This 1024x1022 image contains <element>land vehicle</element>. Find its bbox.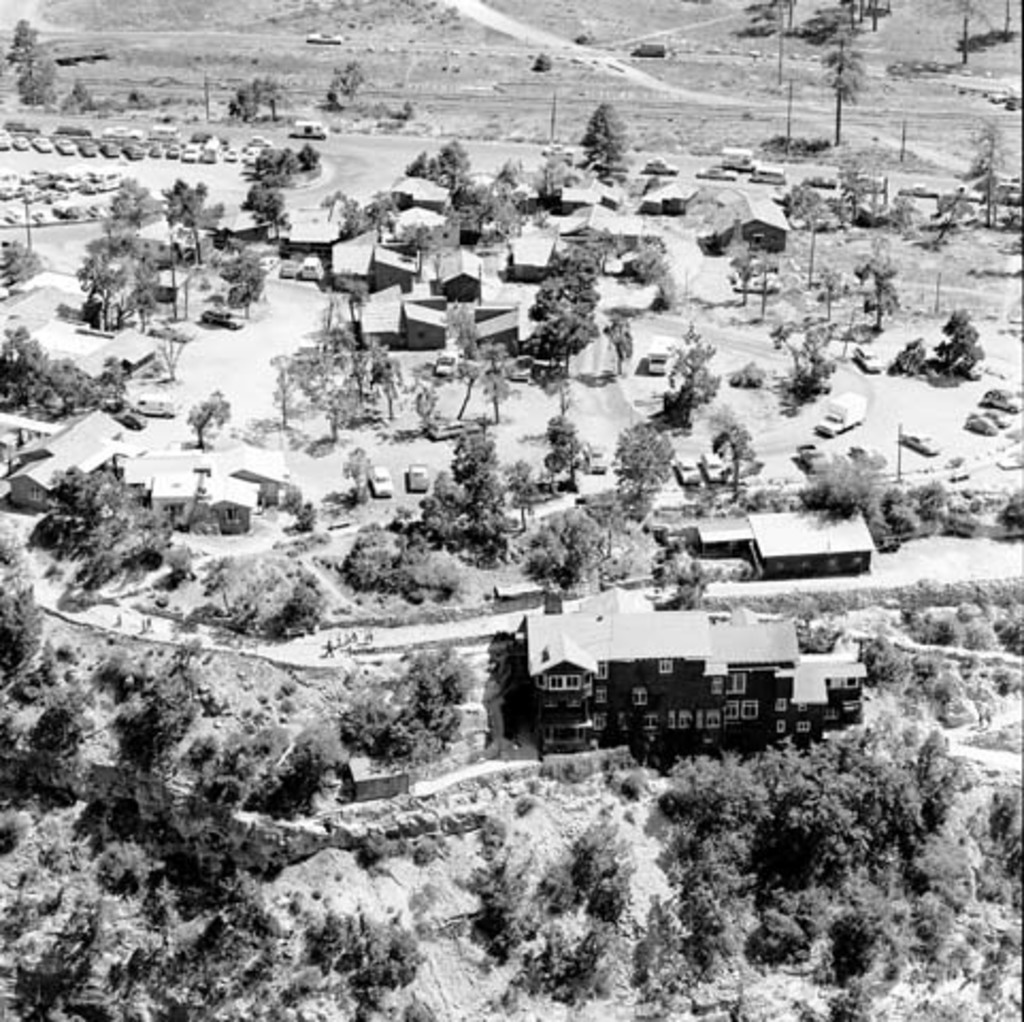
rect(673, 451, 709, 485).
